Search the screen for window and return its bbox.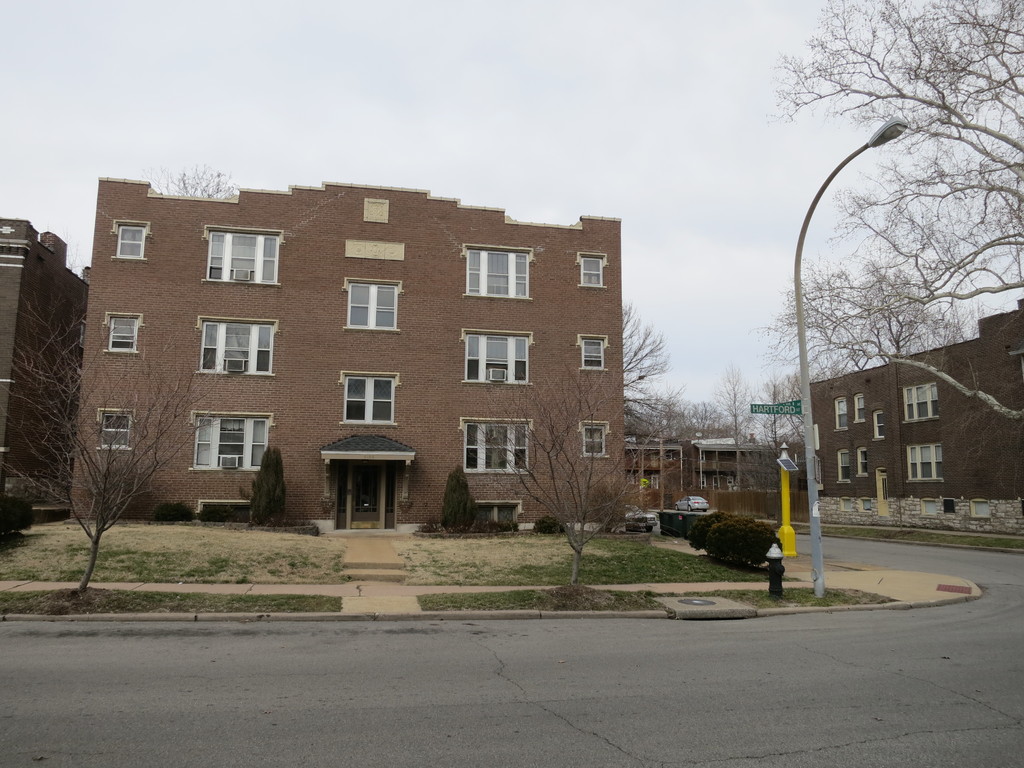
Found: bbox=(93, 300, 150, 363).
